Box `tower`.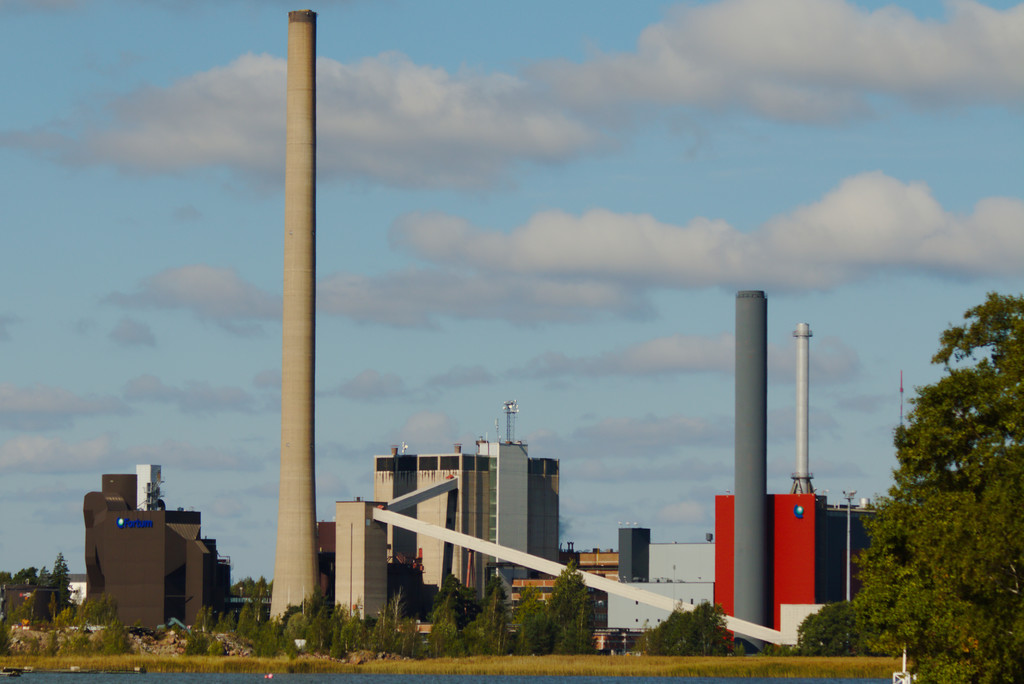
rect(270, 10, 321, 622).
